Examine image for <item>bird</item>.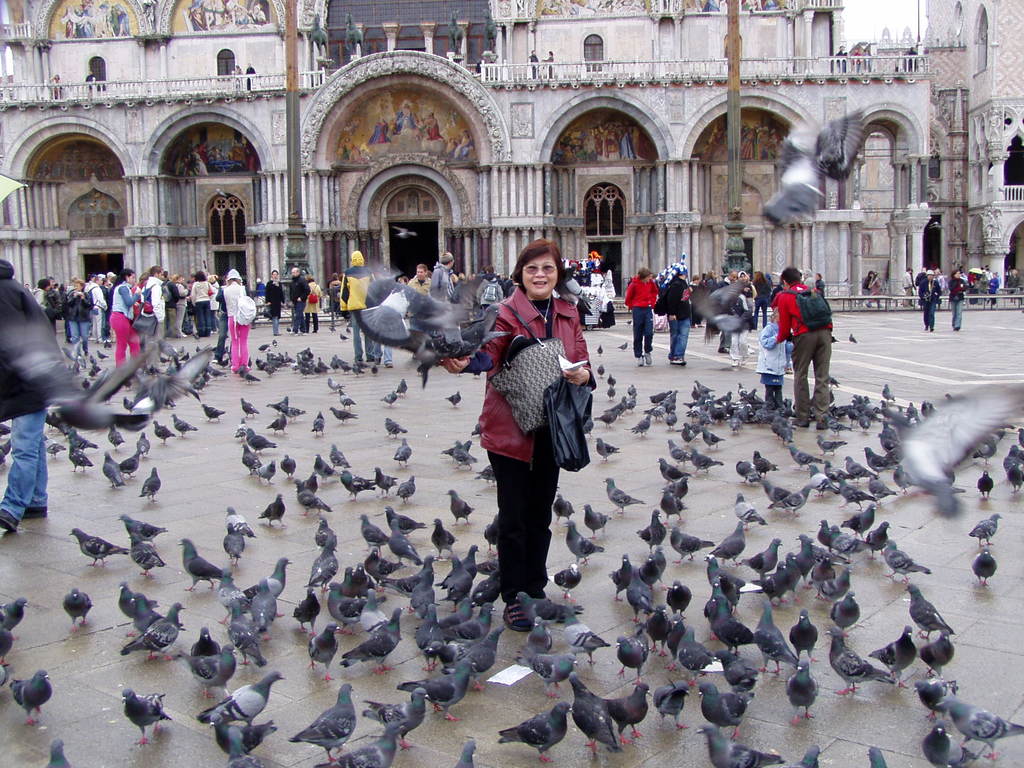
Examination result: (left=826, top=376, right=931, bottom=441).
